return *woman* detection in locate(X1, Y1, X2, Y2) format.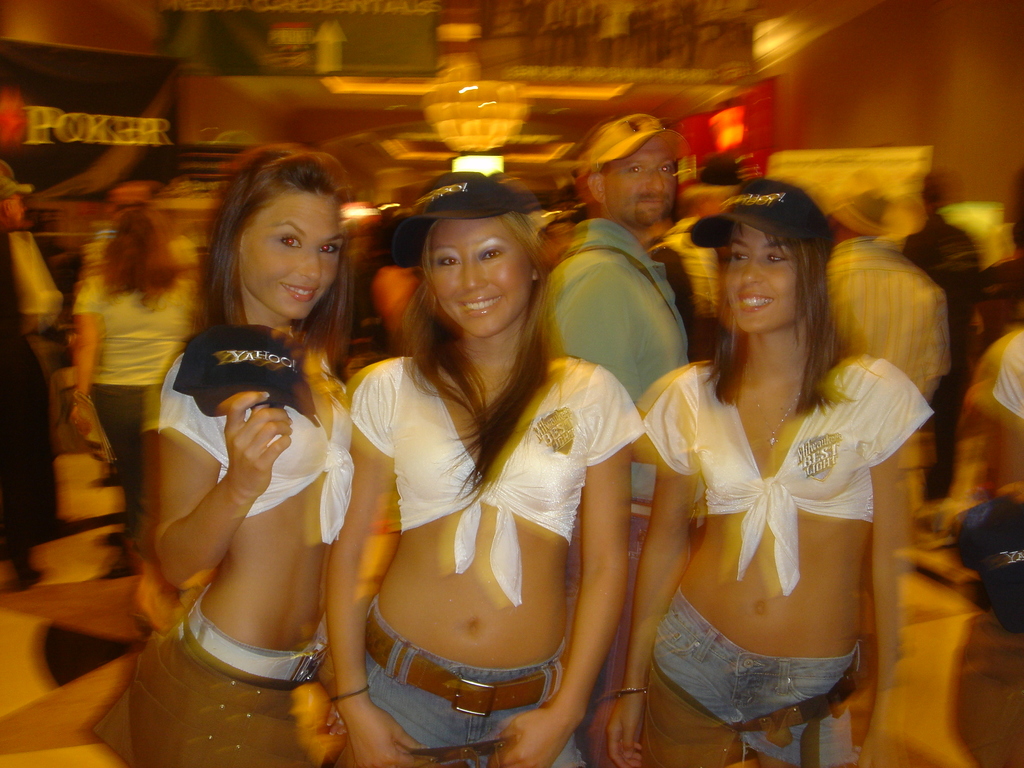
locate(121, 137, 340, 767).
